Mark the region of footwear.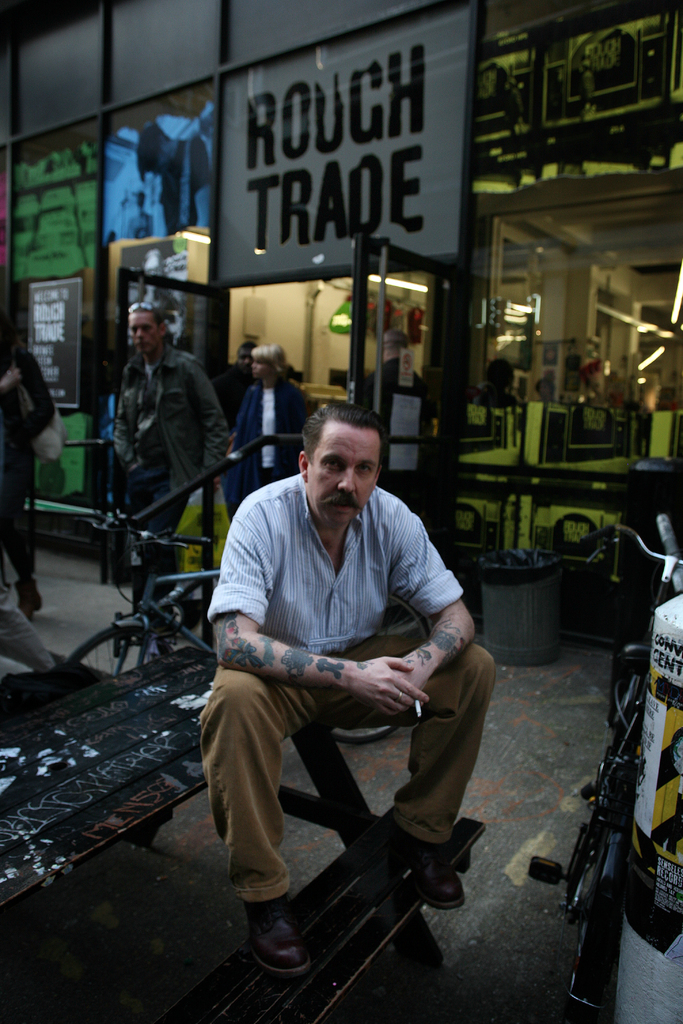
Region: BBox(240, 909, 308, 997).
